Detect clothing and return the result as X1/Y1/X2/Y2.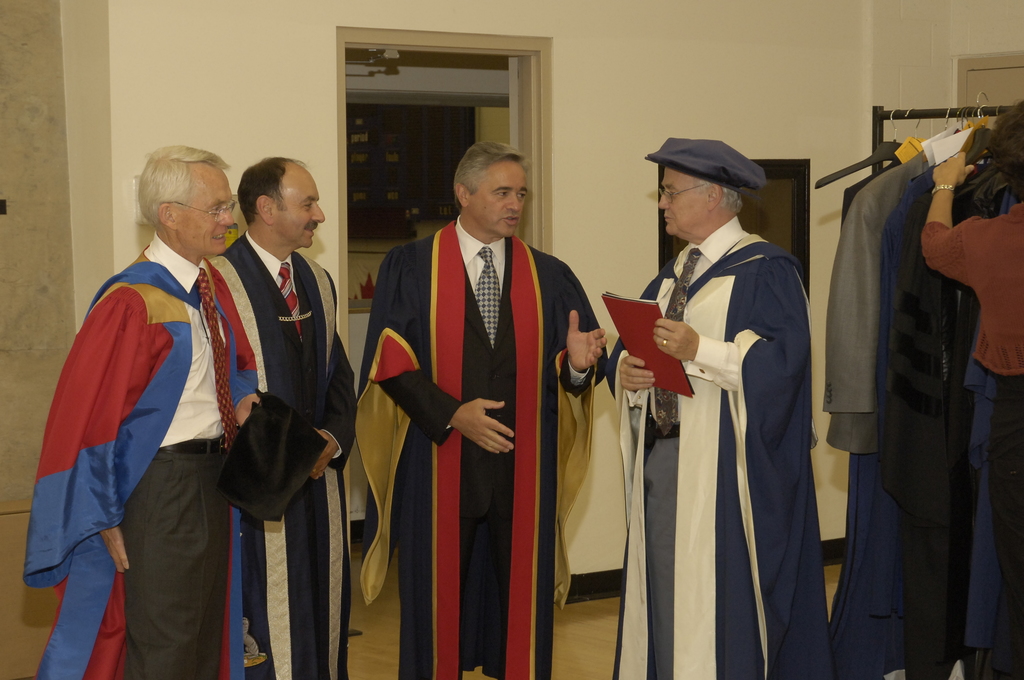
361/216/608/679.
